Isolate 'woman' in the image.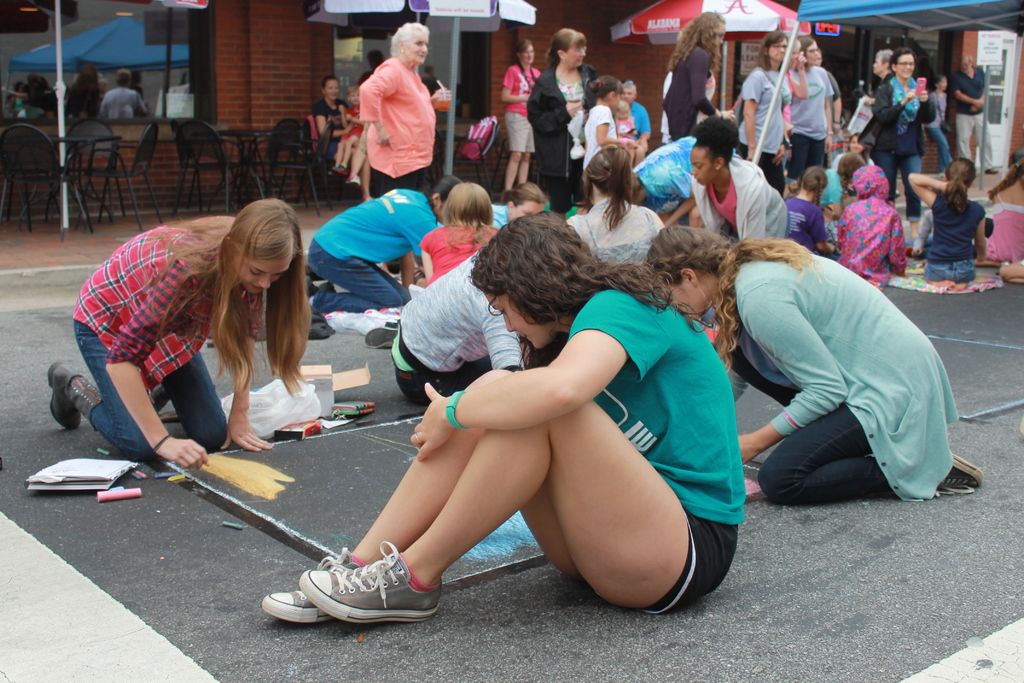
Isolated region: 924/78/948/173.
